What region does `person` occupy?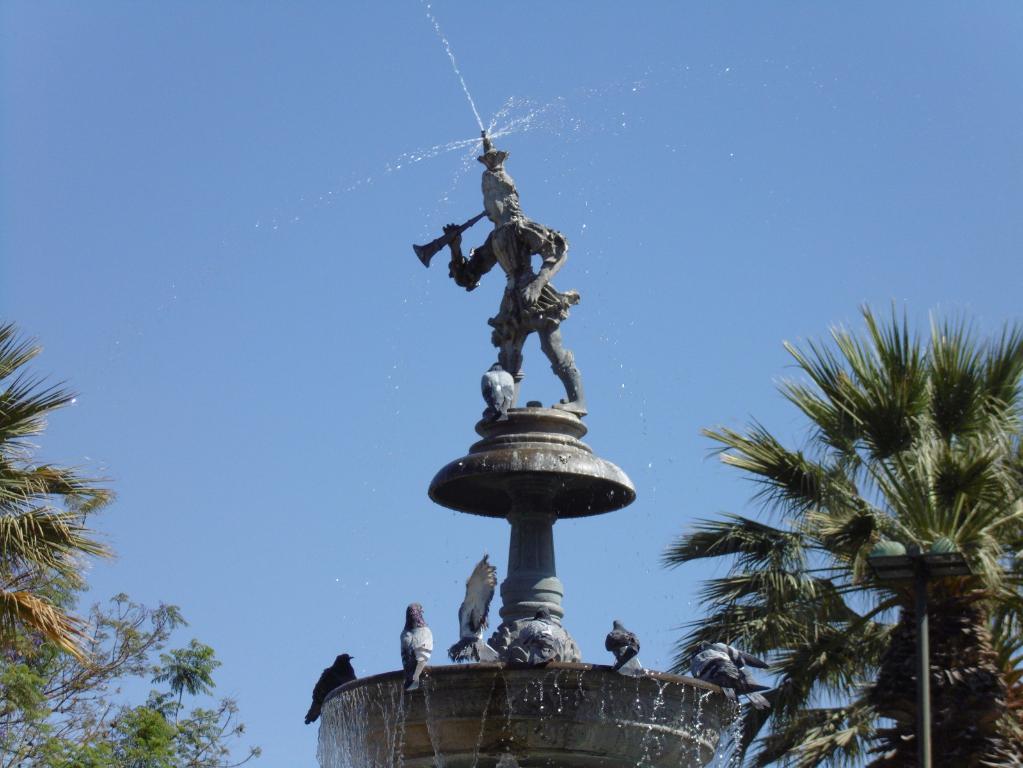
box(445, 164, 587, 420).
